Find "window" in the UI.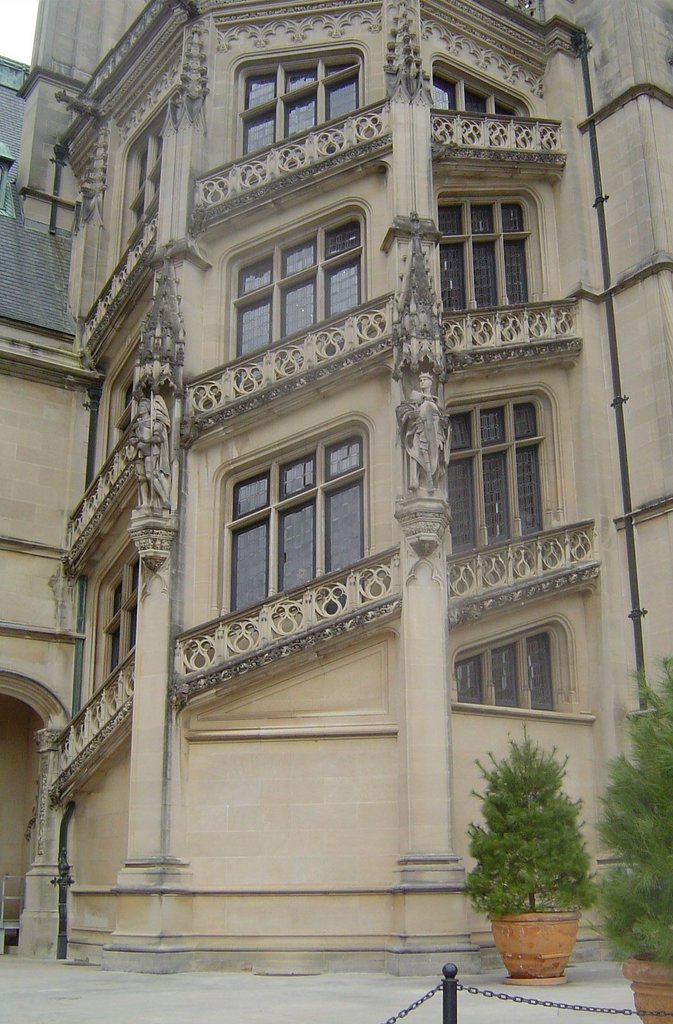
UI element at box(234, 212, 364, 363).
